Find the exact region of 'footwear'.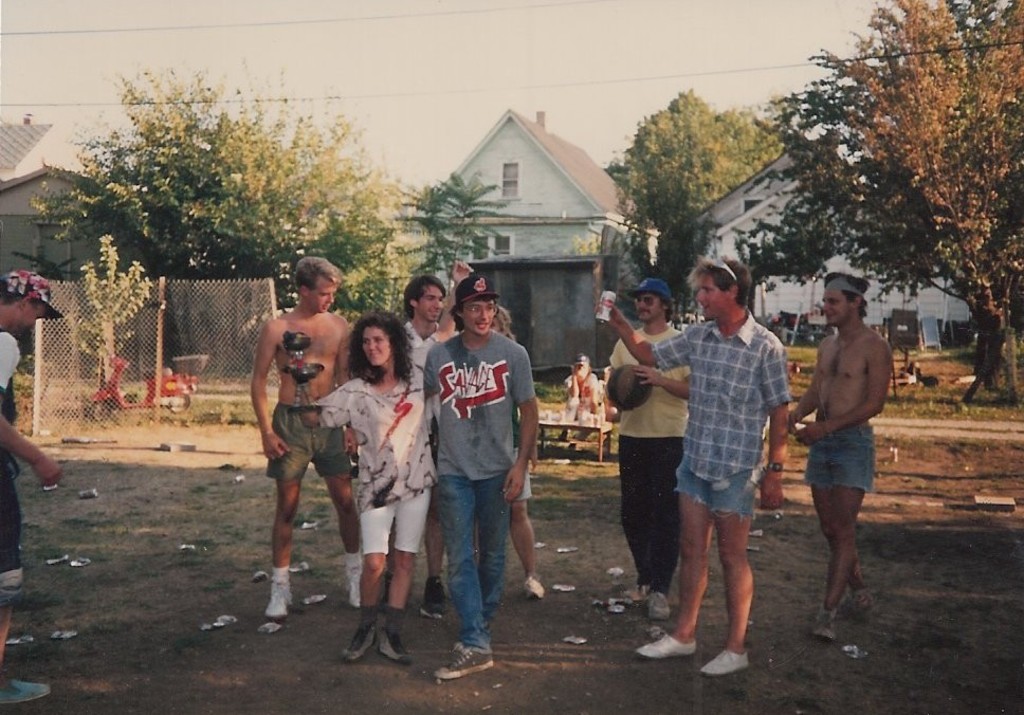
Exact region: box=[435, 643, 497, 681].
